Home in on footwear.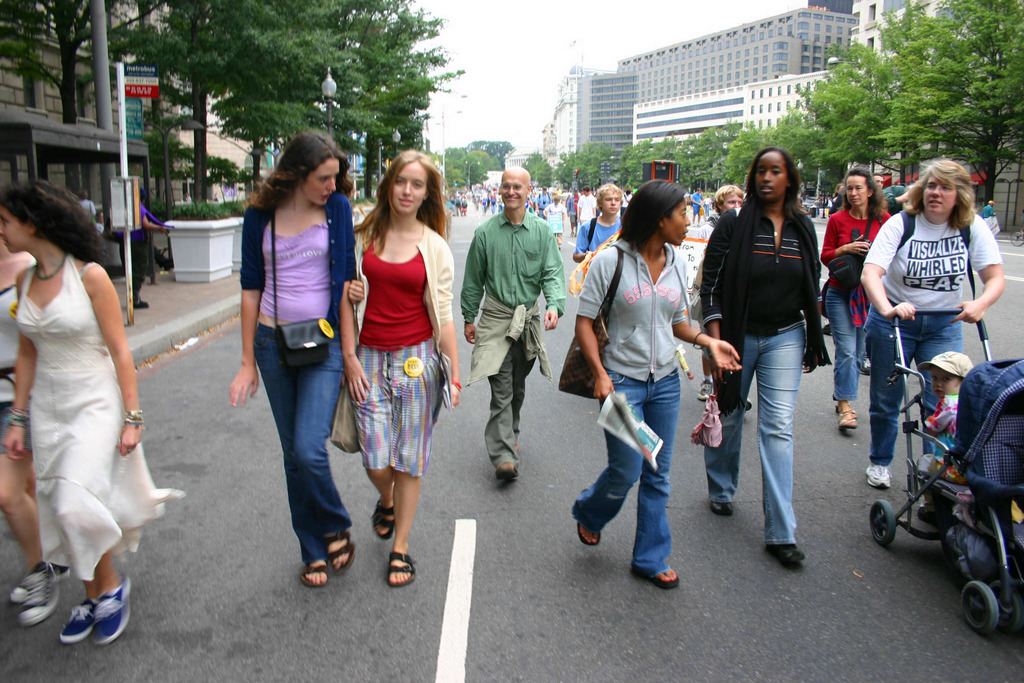
Homed in at [x1=299, y1=559, x2=331, y2=589].
